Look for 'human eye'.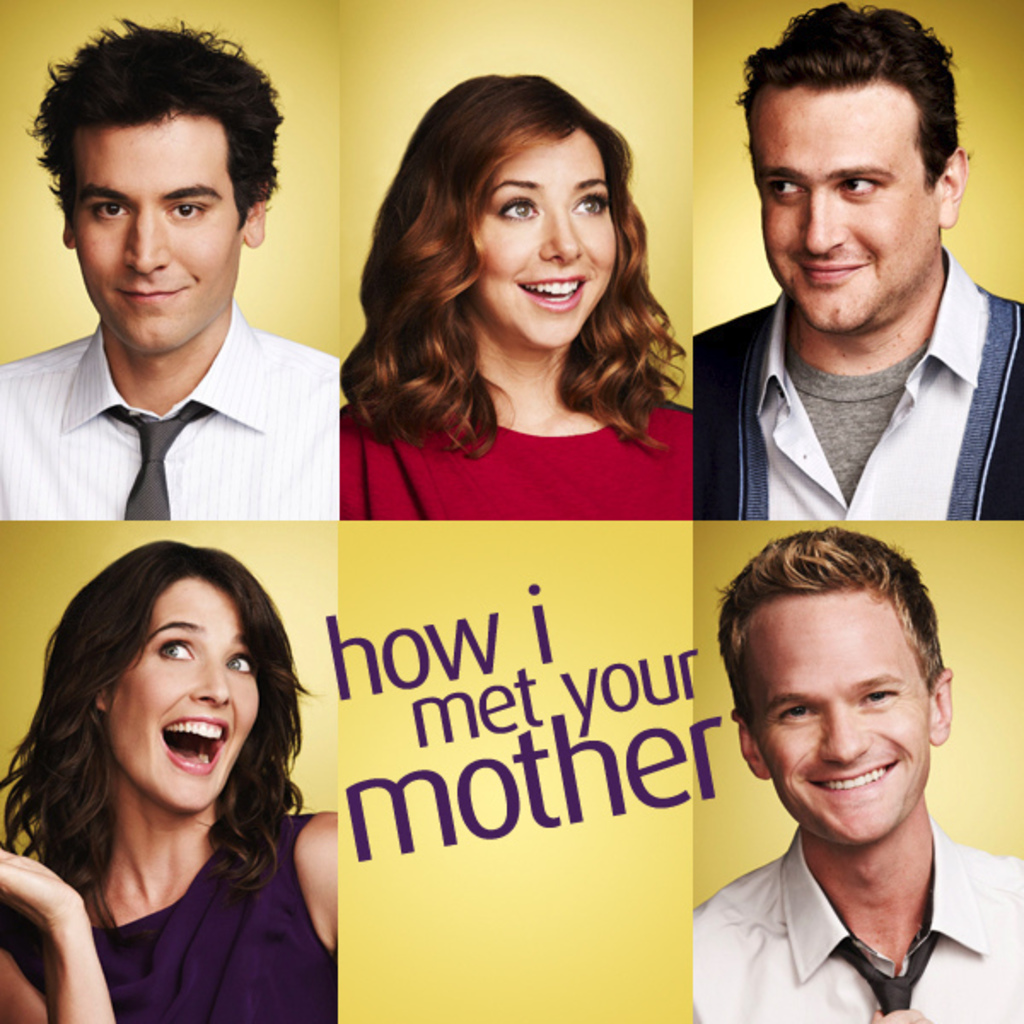
Found: {"x1": 570, "y1": 191, "x2": 611, "y2": 215}.
